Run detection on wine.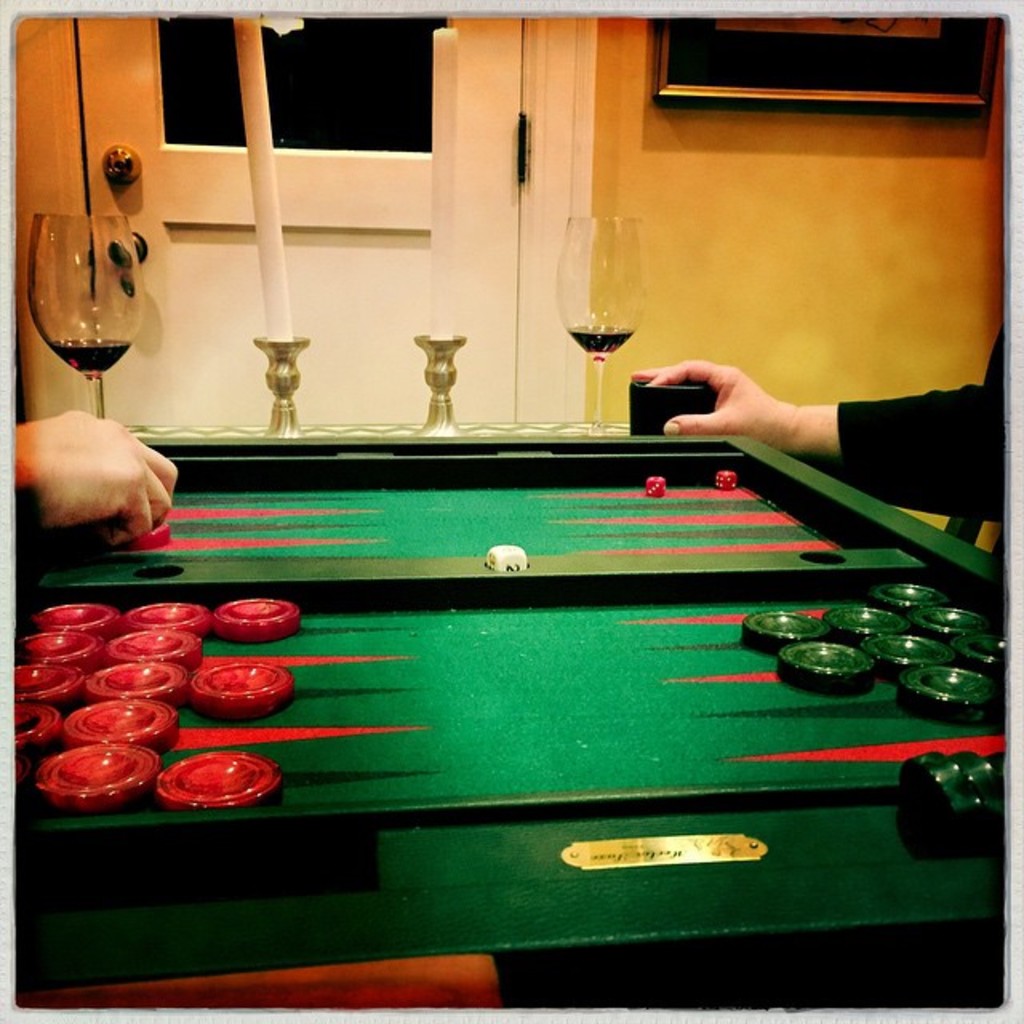
Result: (43, 328, 128, 379).
